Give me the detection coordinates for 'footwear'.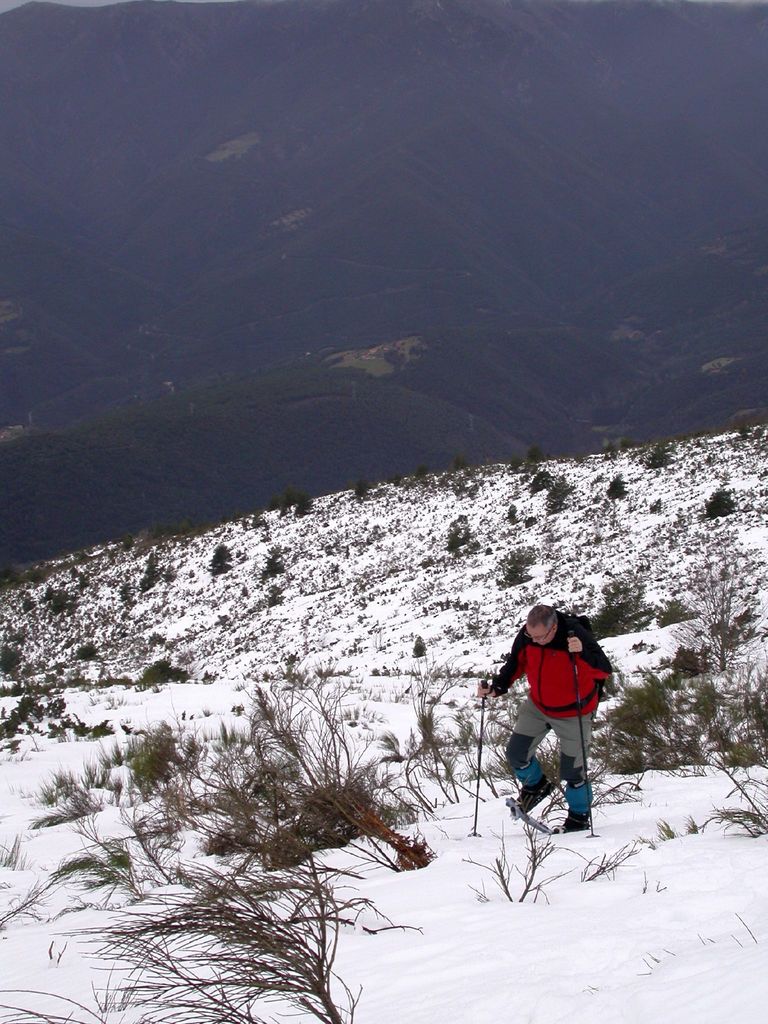
[x1=511, y1=769, x2=558, y2=822].
